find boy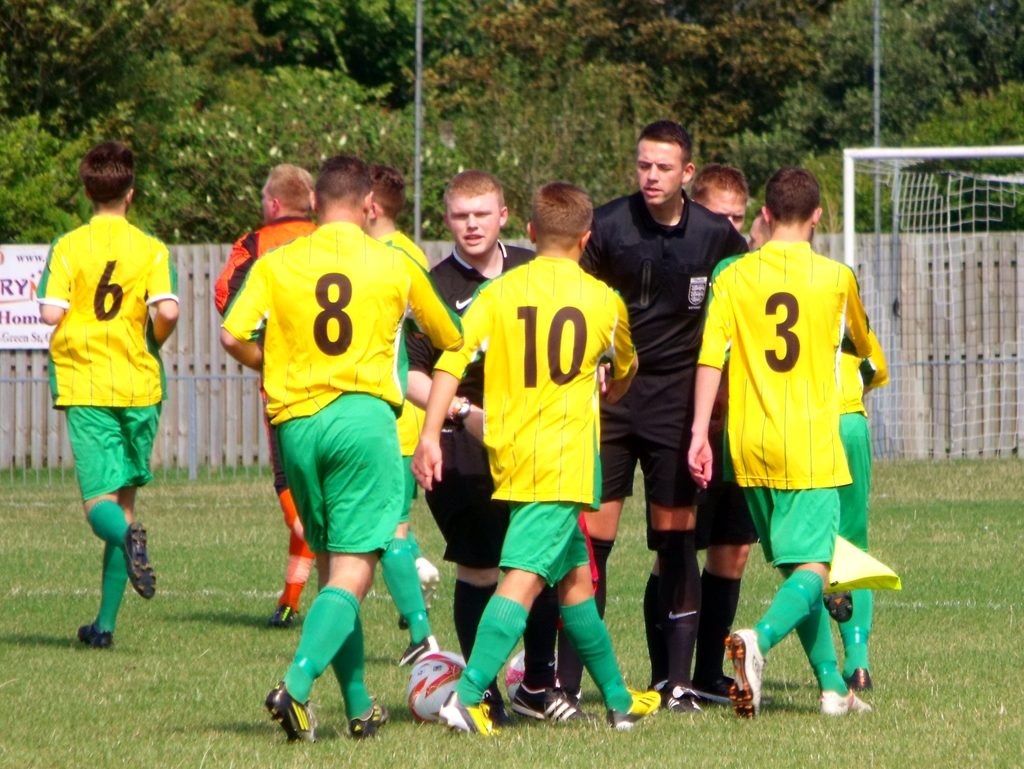
[410,181,665,727]
